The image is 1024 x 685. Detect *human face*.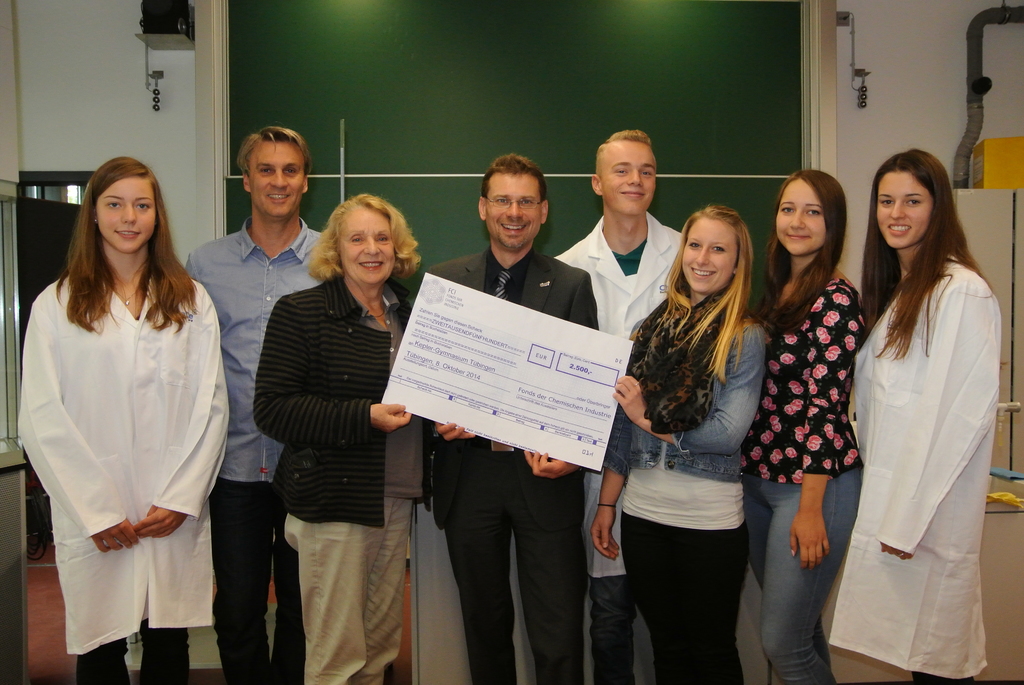
Detection: (486,173,546,248).
